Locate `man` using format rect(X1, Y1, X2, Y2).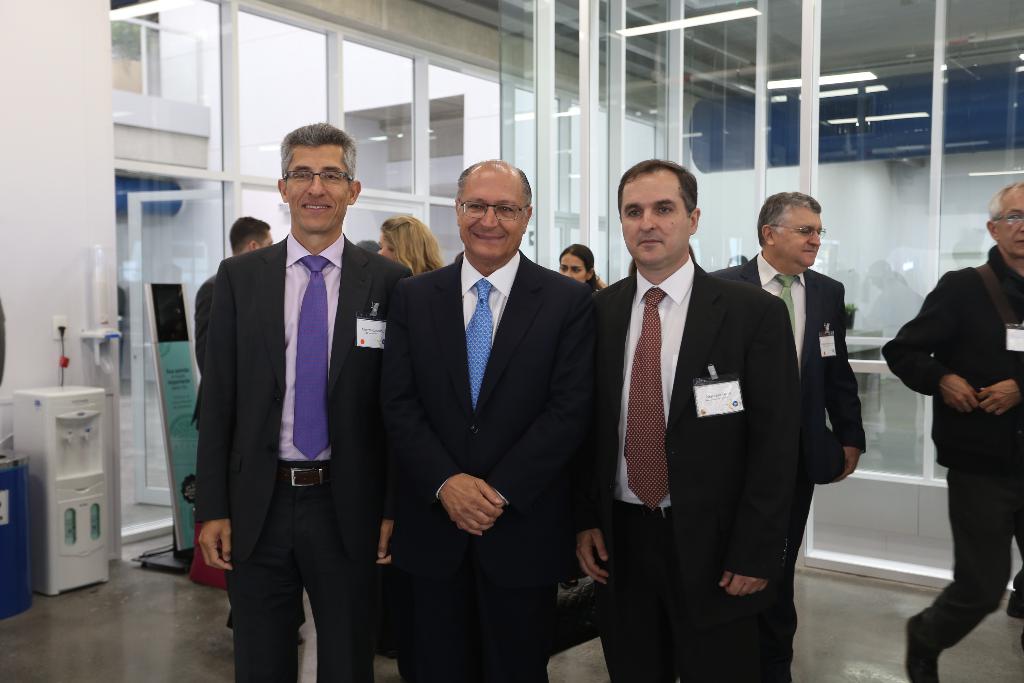
rect(872, 168, 1023, 682).
